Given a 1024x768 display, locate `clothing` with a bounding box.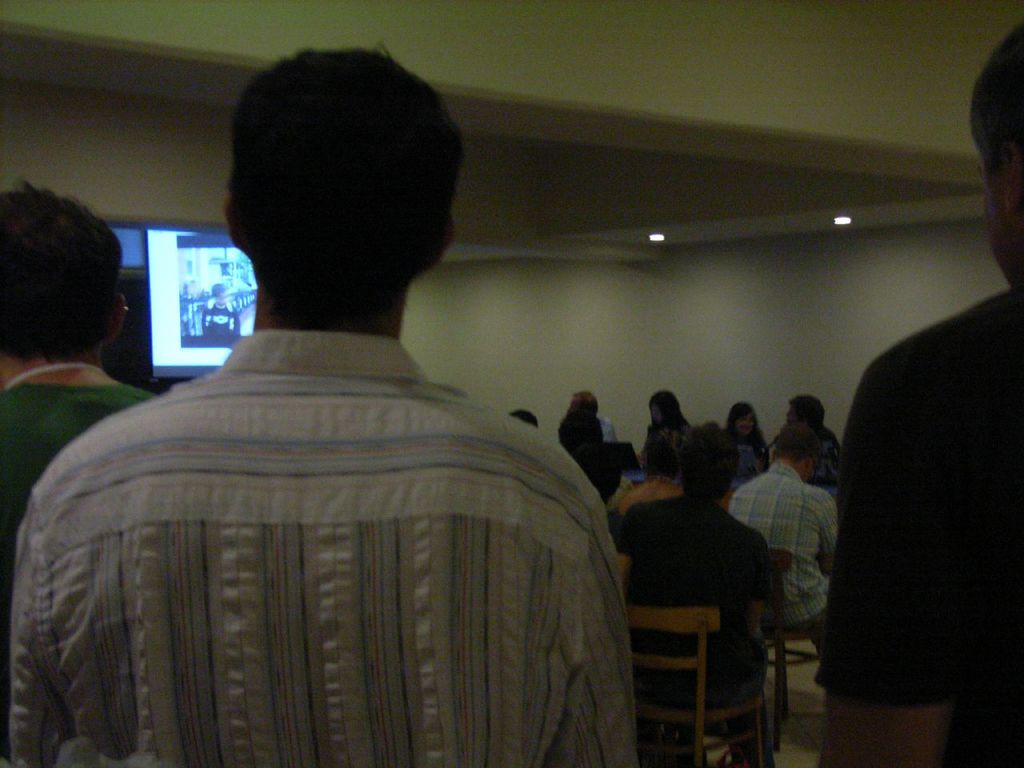
Located: <box>727,467,837,633</box>.
